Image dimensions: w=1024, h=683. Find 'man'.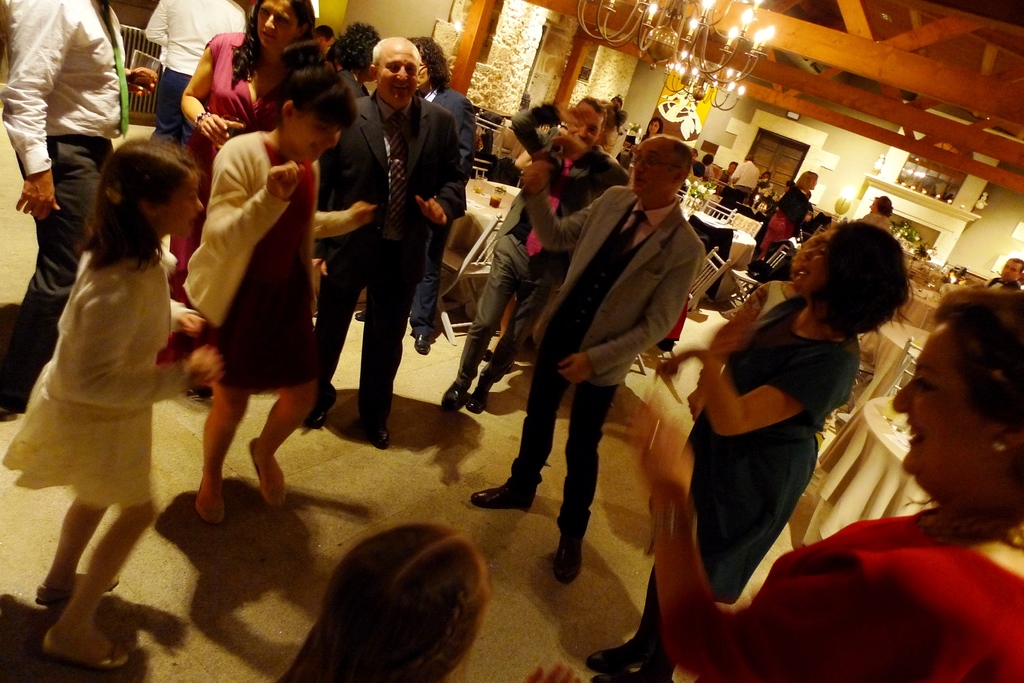
rect(987, 255, 1023, 292).
